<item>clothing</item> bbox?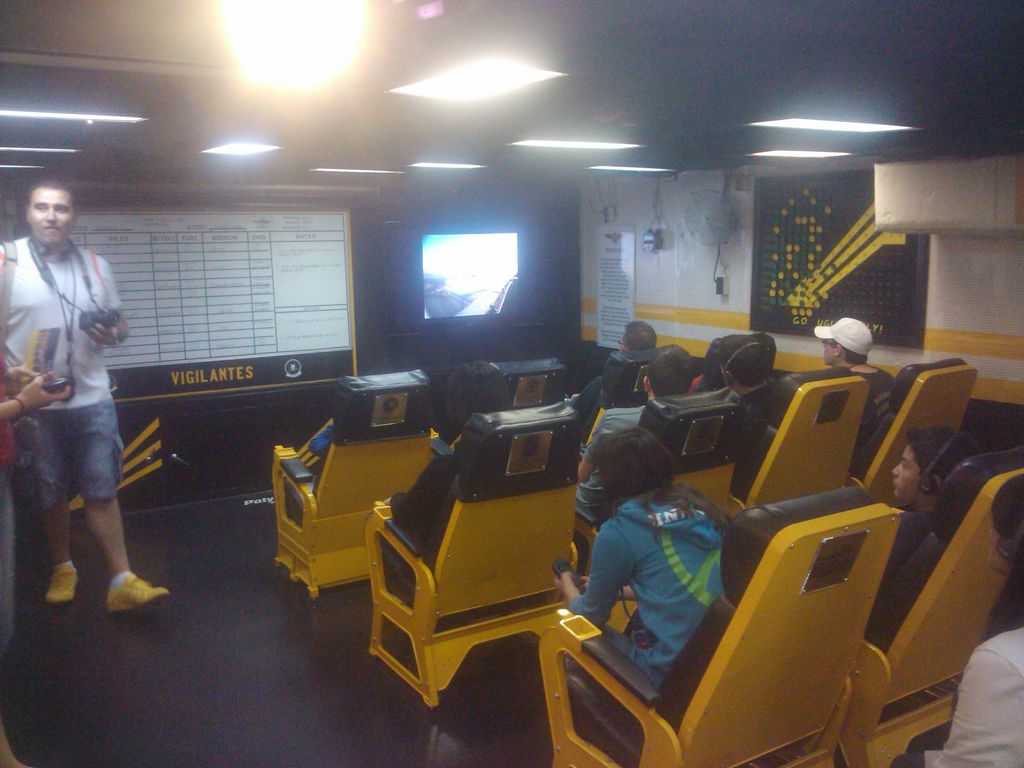
region(0, 232, 122, 400)
